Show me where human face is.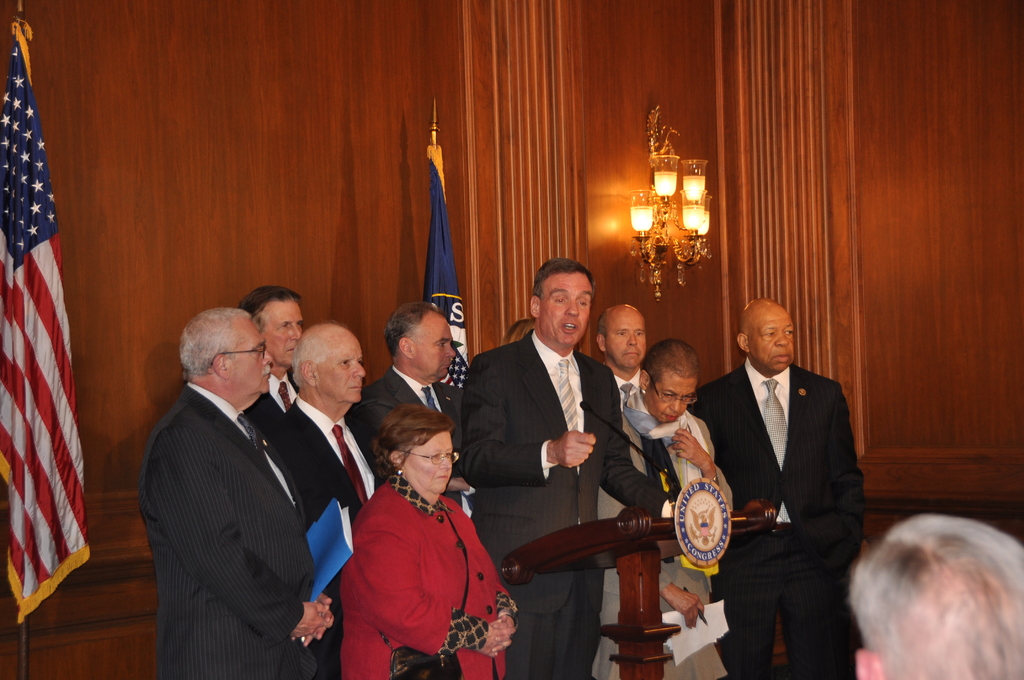
human face is at BBox(401, 426, 452, 492).
